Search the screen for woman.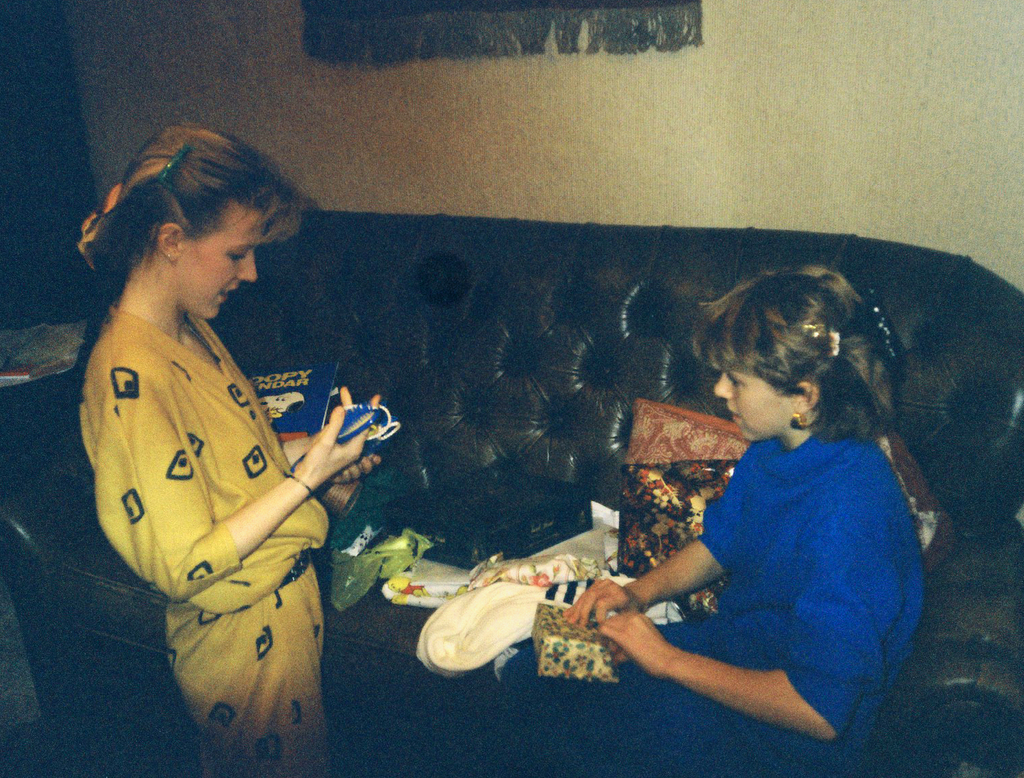
Found at 62, 117, 388, 777.
